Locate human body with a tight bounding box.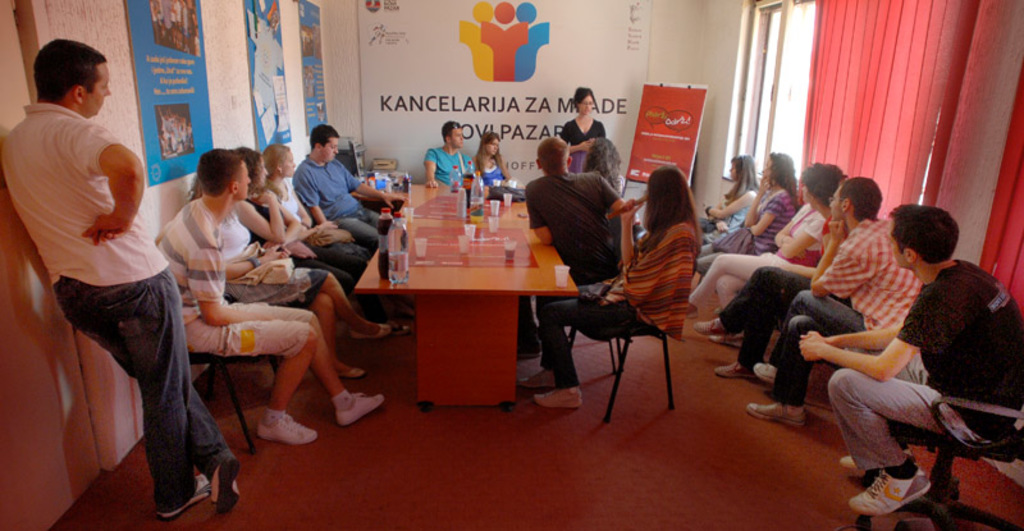
bbox(287, 127, 408, 253).
